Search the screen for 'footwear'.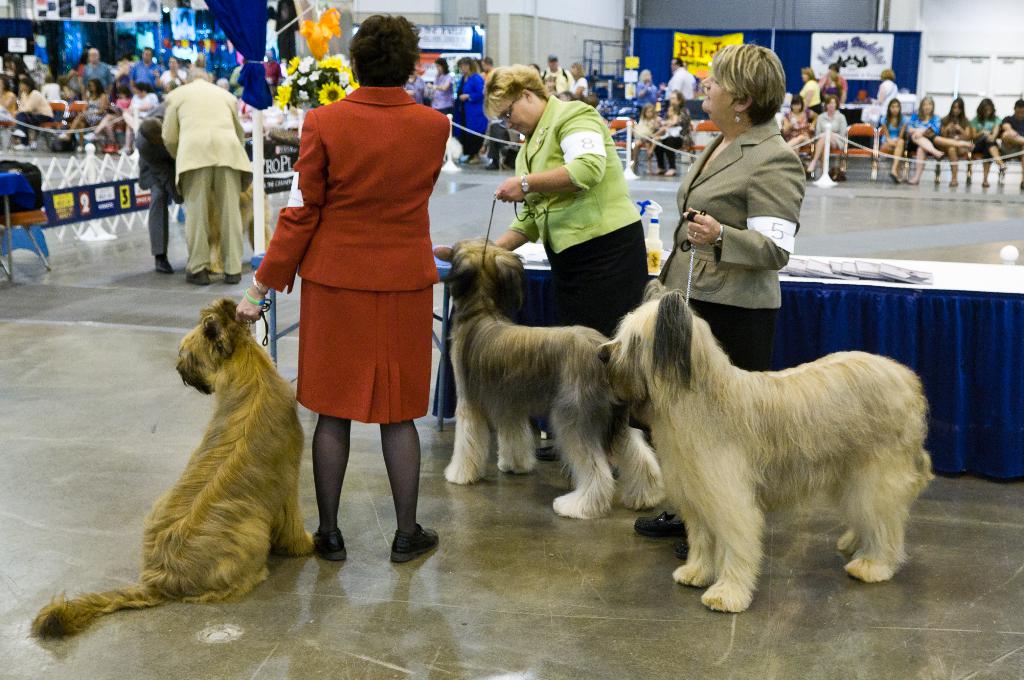
Found at region(535, 444, 559, 460).
